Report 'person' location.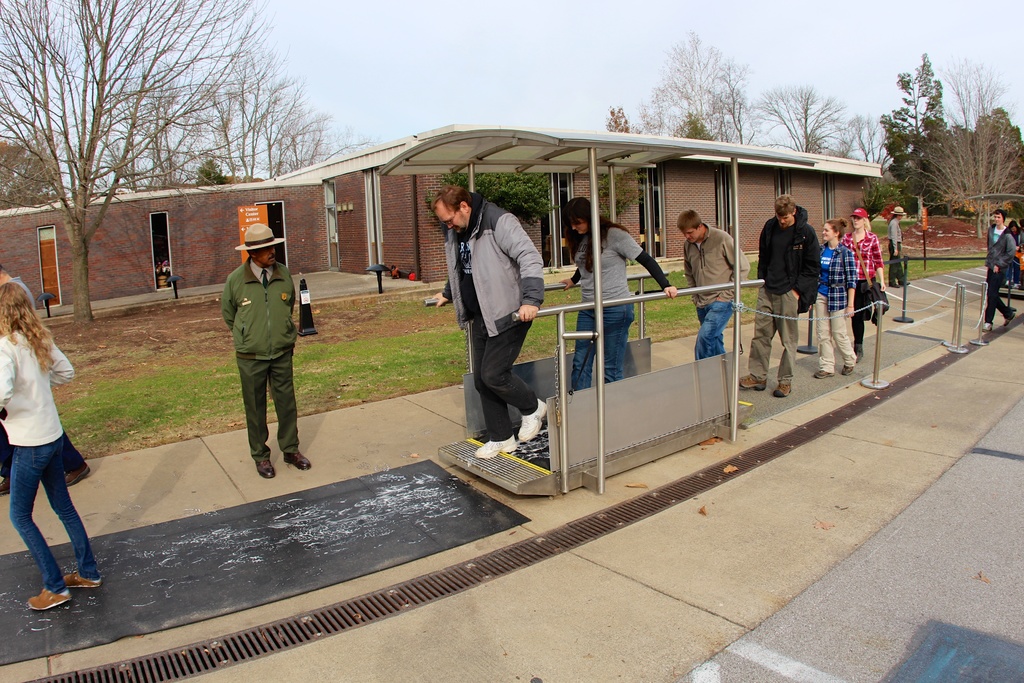
Report: 0,265,92,502.
